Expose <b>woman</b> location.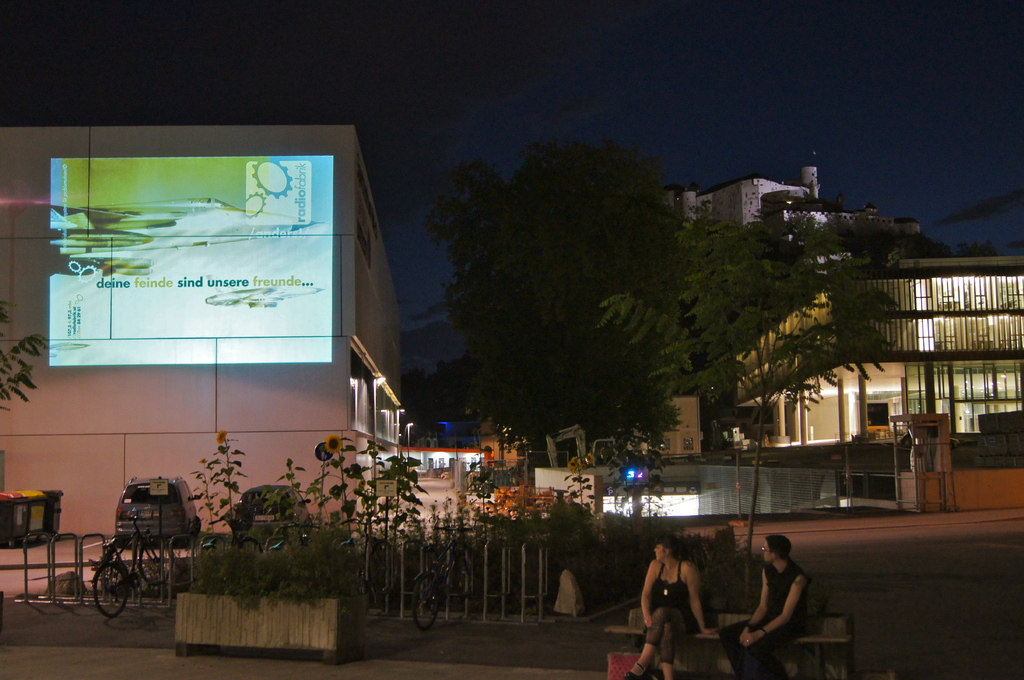
Exposed at pyautogui.locateOnScreen(632, 538, 715, 676).
